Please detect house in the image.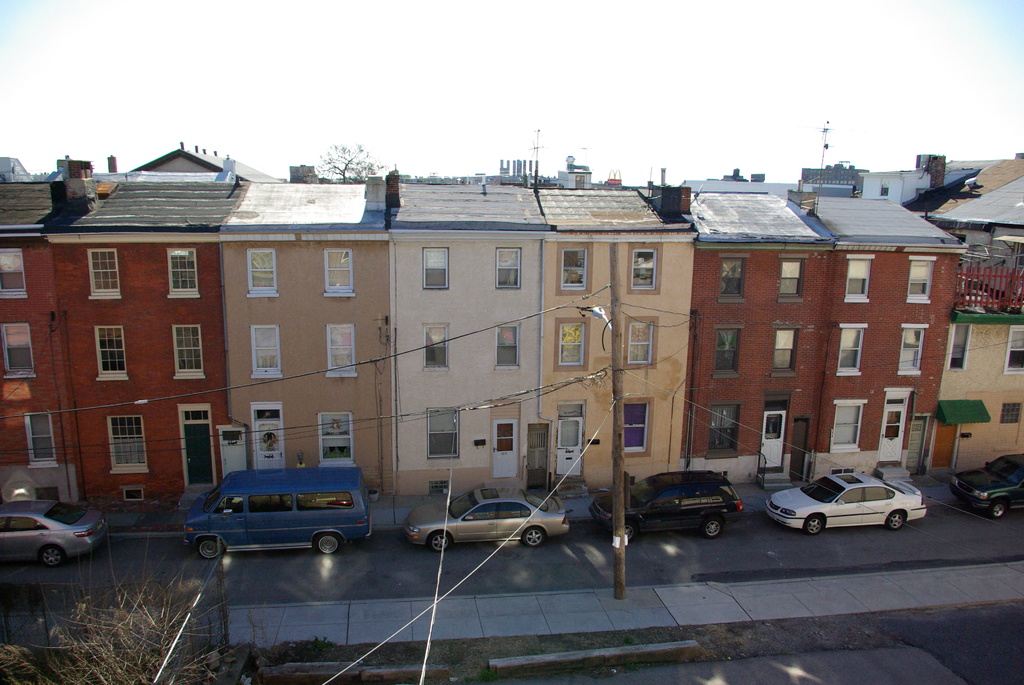
[550,191,687,473].
